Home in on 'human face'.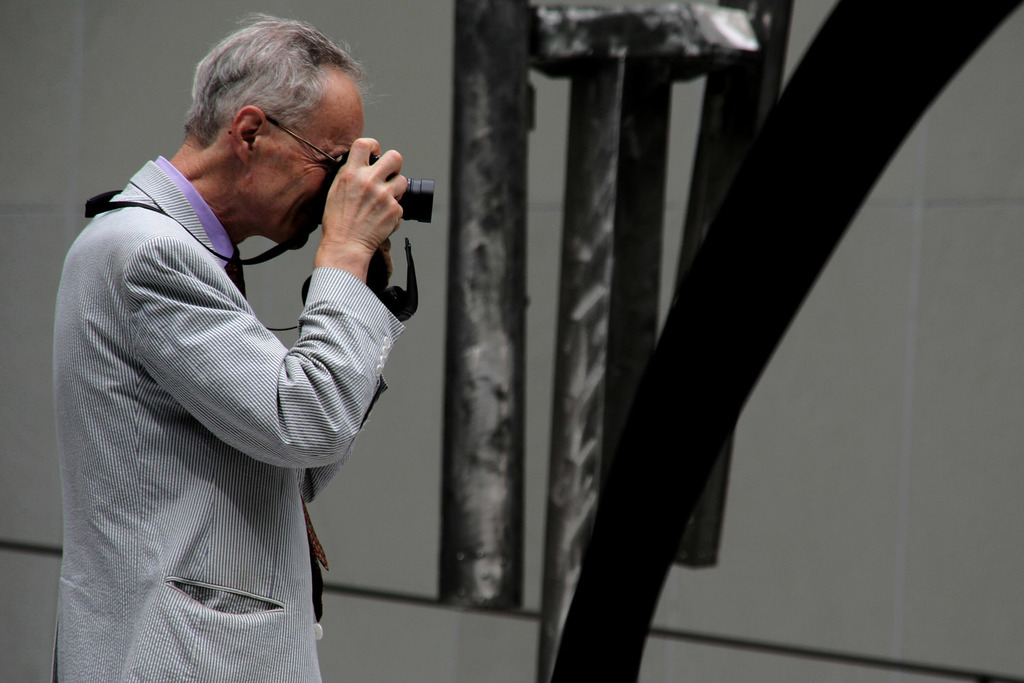
Homed in at <bbox>254, 78, 368, 248</bbox>.
